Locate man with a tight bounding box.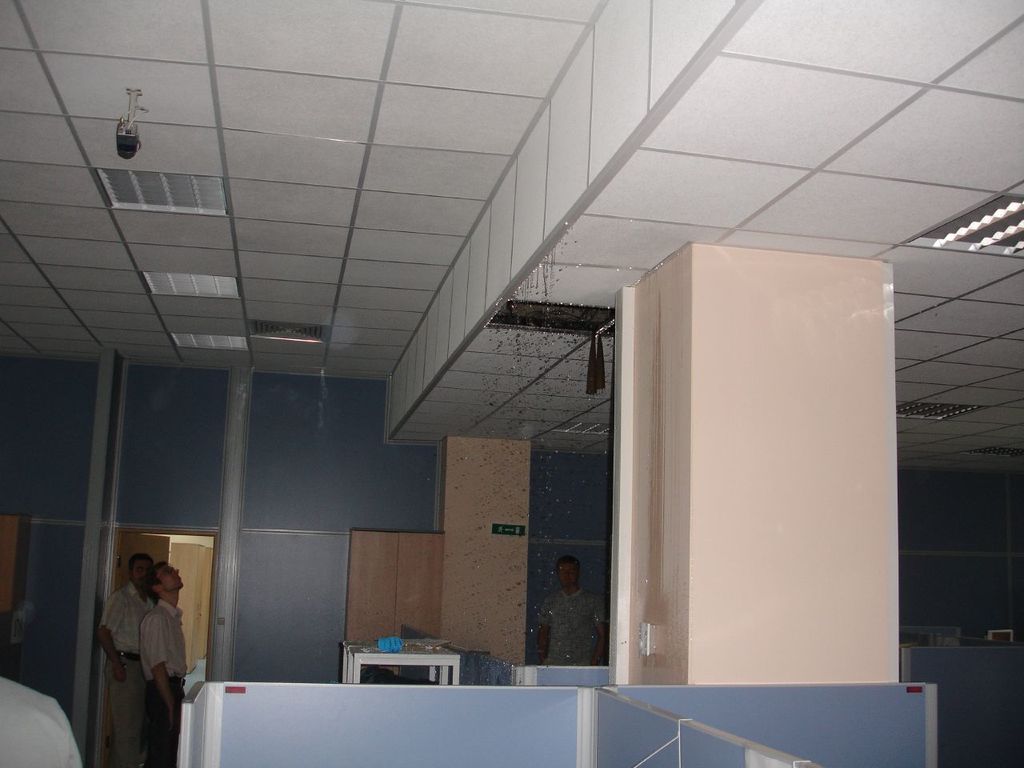
(94,552,152,767).
